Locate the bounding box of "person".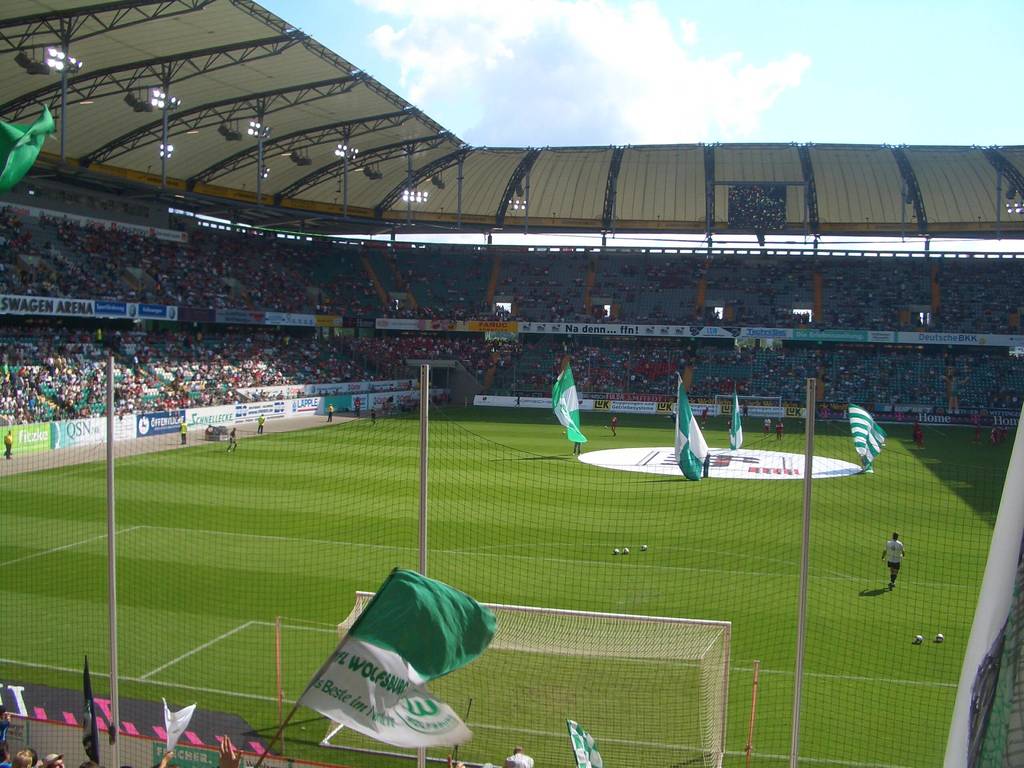
Bounding box: {"left": 881, "top": 533, "right": 907, "bottom": 593}.
